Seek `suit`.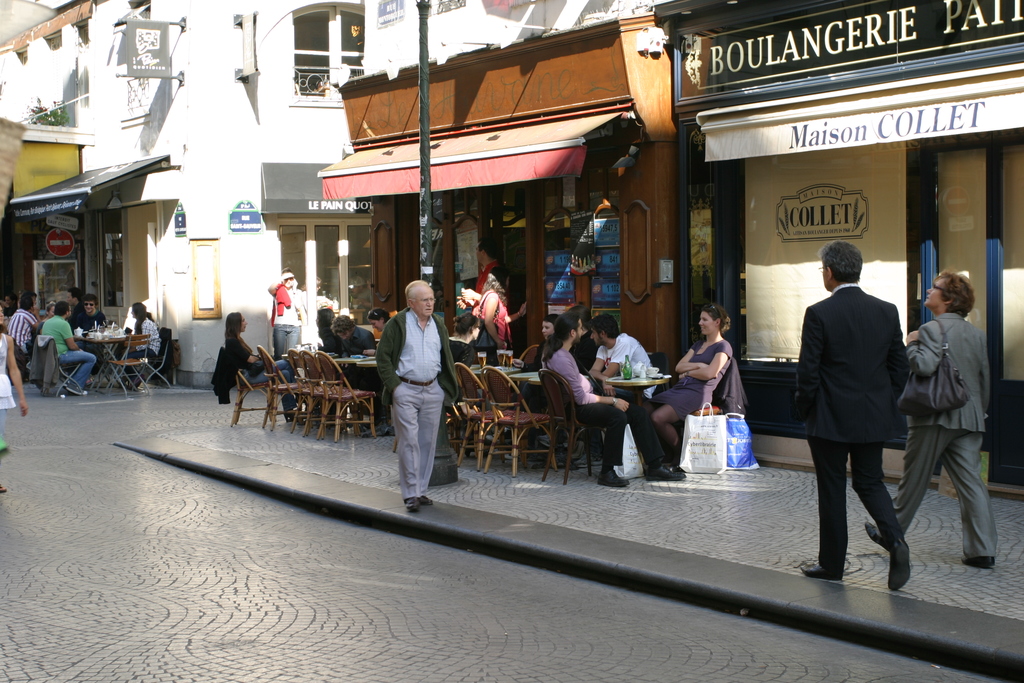
region(796, 285, 916, 578).
